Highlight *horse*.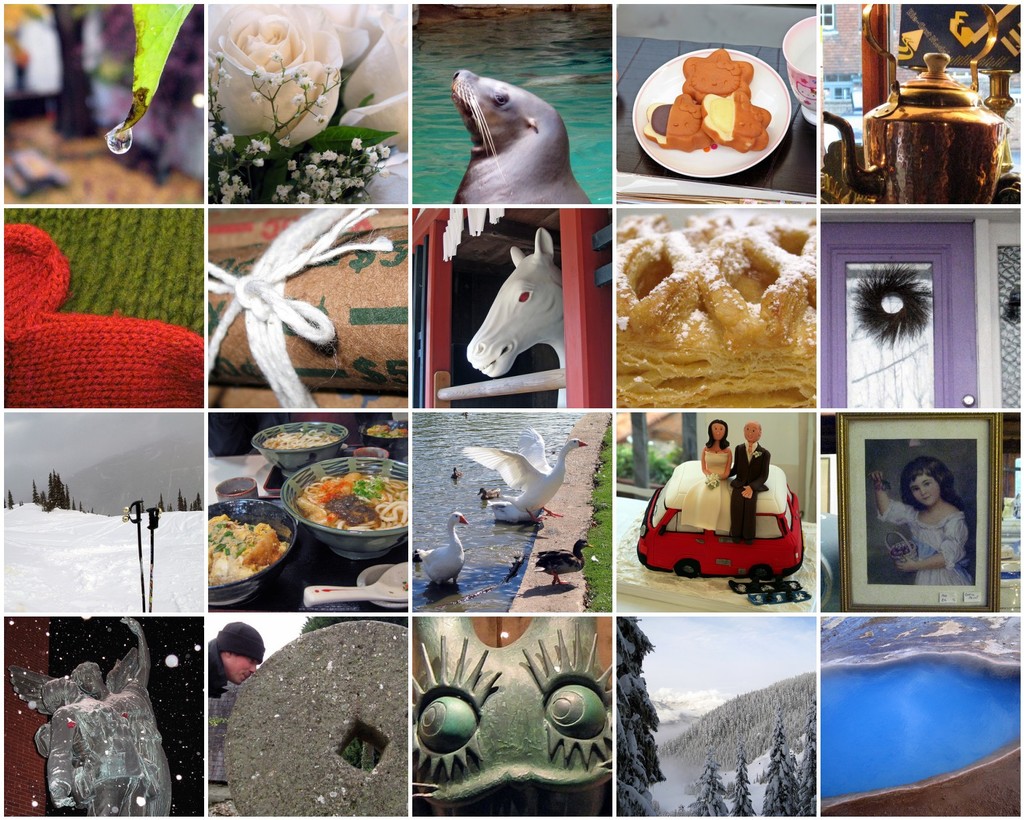
Highlighted region: 465:220:568:411.
